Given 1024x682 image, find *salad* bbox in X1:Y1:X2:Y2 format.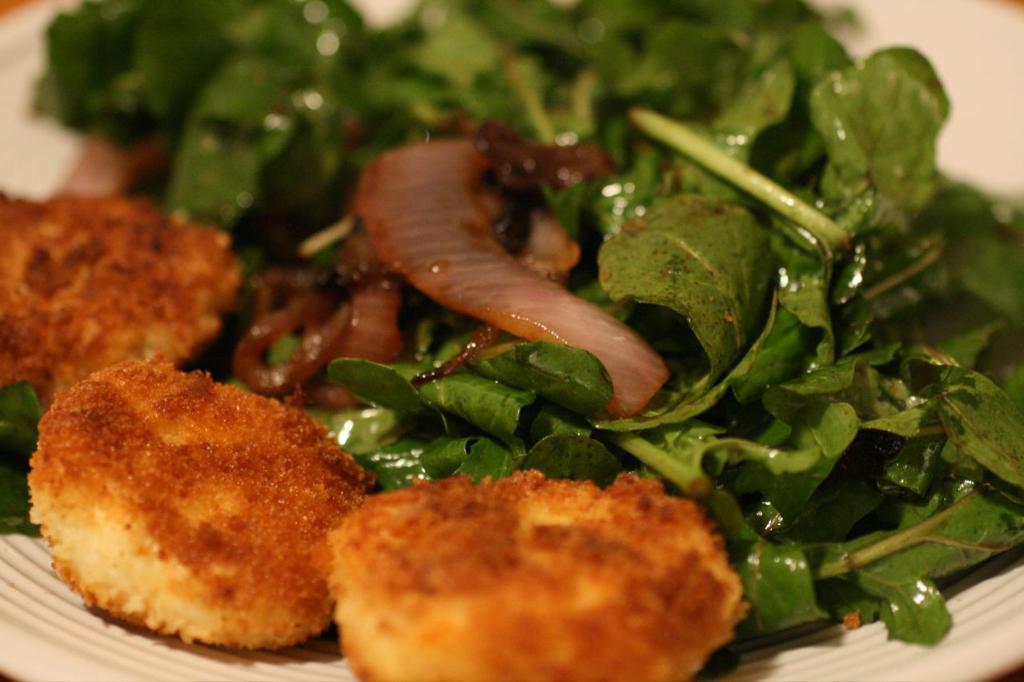
0:0:1023:681.
